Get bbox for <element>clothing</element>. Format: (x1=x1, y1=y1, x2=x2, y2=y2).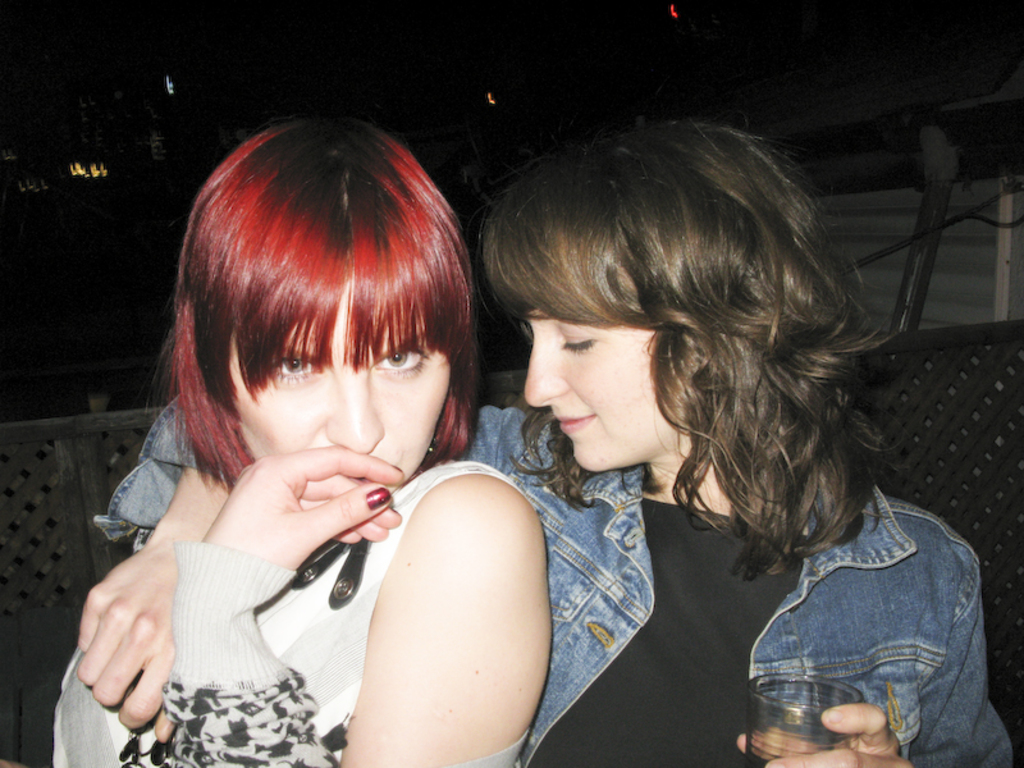
(x1=51, y1=454, x2=527, y2=767).
